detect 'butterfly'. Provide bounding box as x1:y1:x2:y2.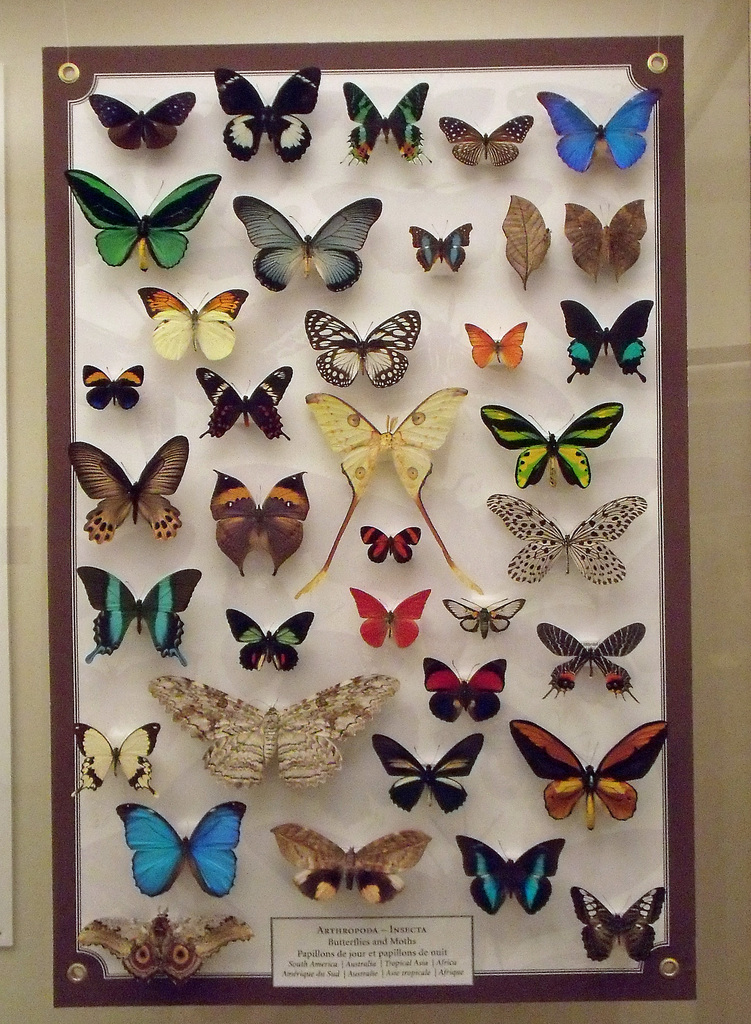
79:560:204:670.
